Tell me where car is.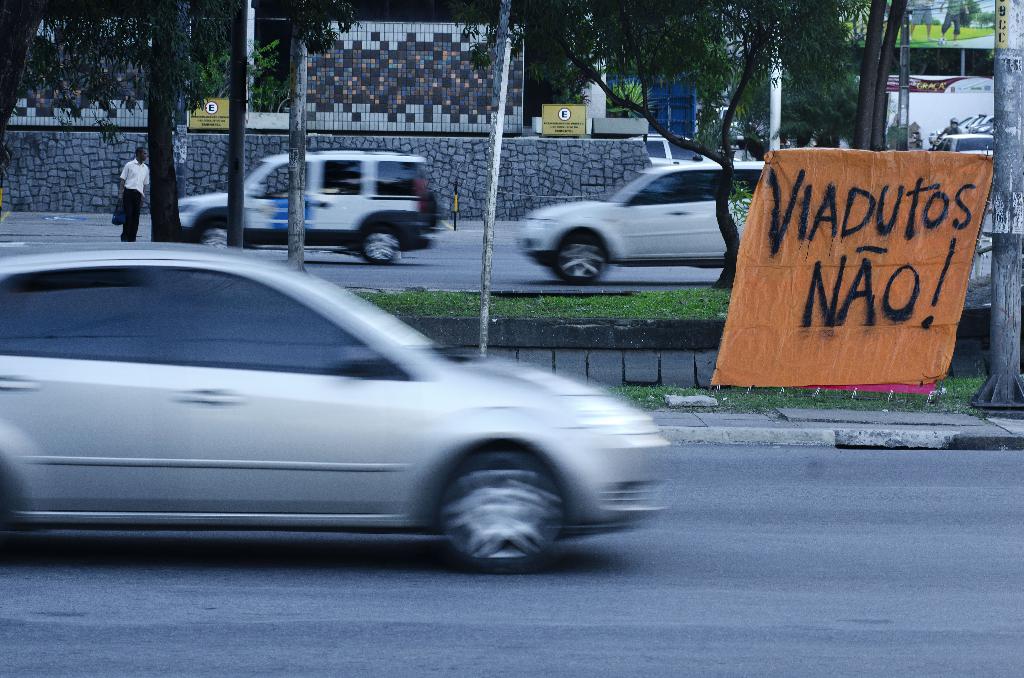
car is at x1=0, y1=248, x2=669, y2=577.
